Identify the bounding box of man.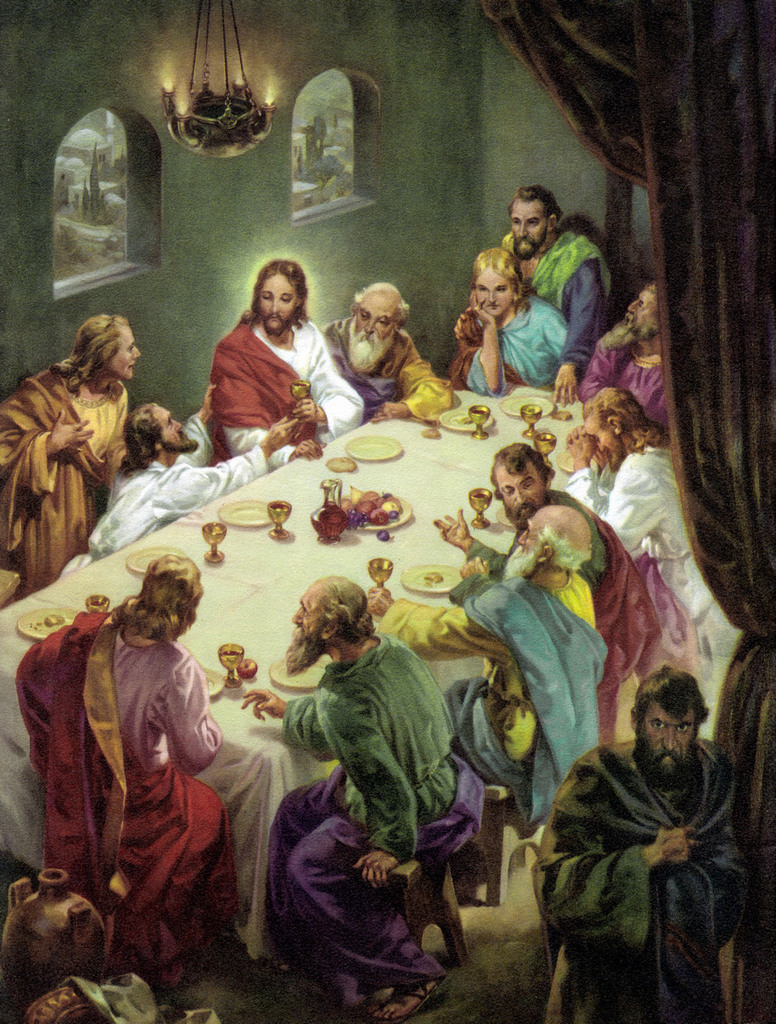
(left=572, top=286, right=669, bottom=430).
